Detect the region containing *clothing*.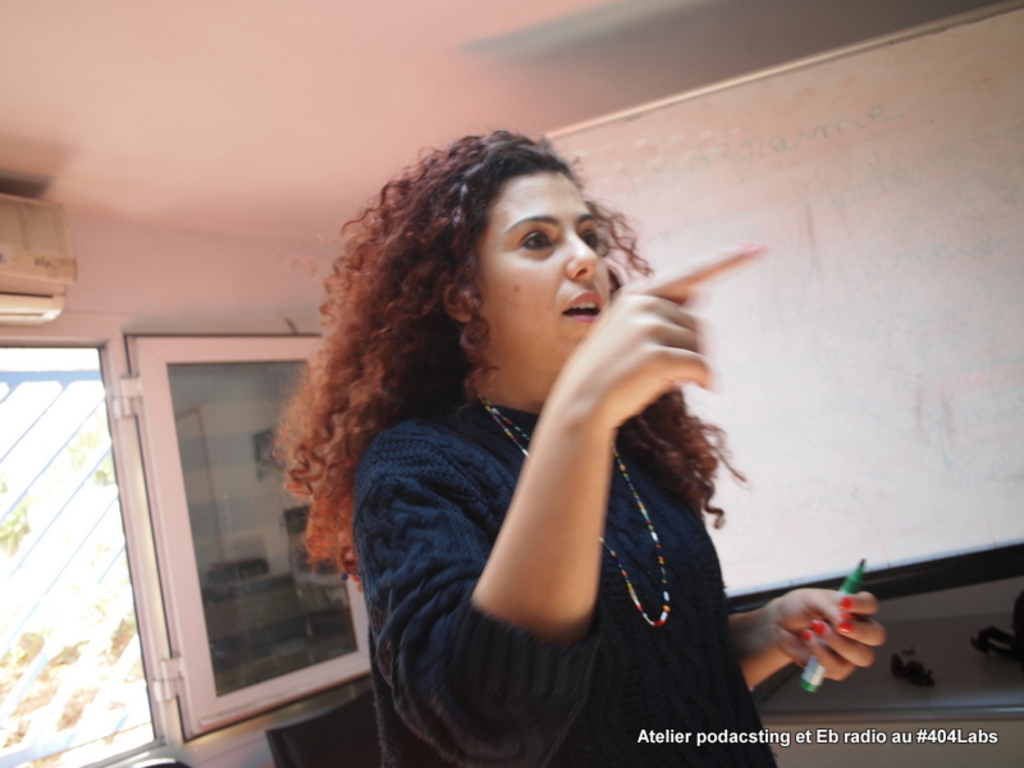
(343,374,790,767).
